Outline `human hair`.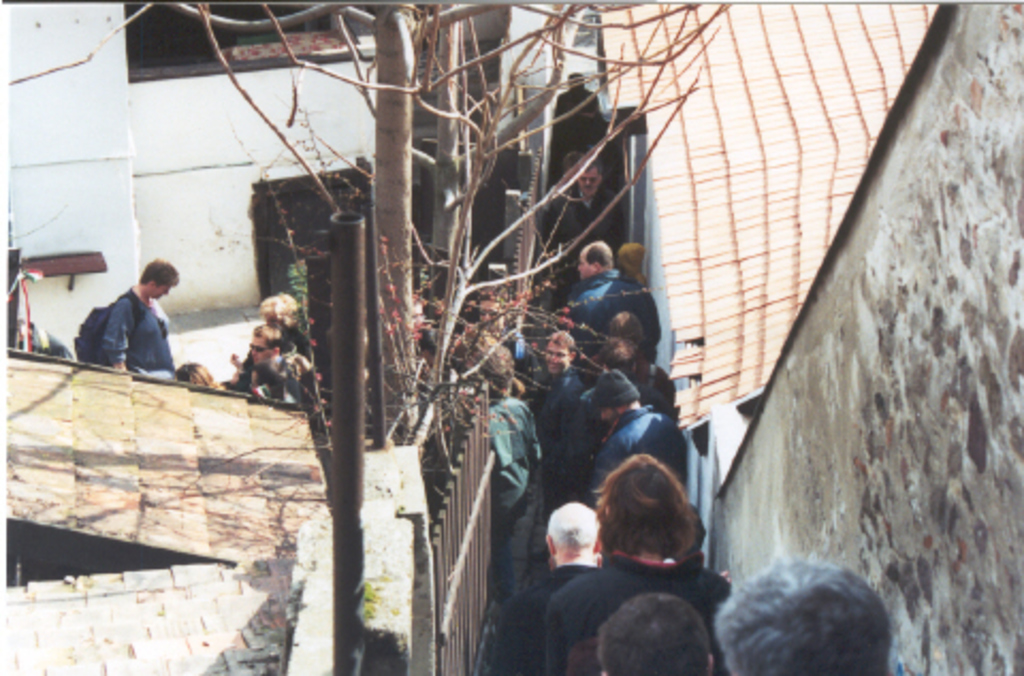
Outline: bbox=[582, 241, 612, 271].
